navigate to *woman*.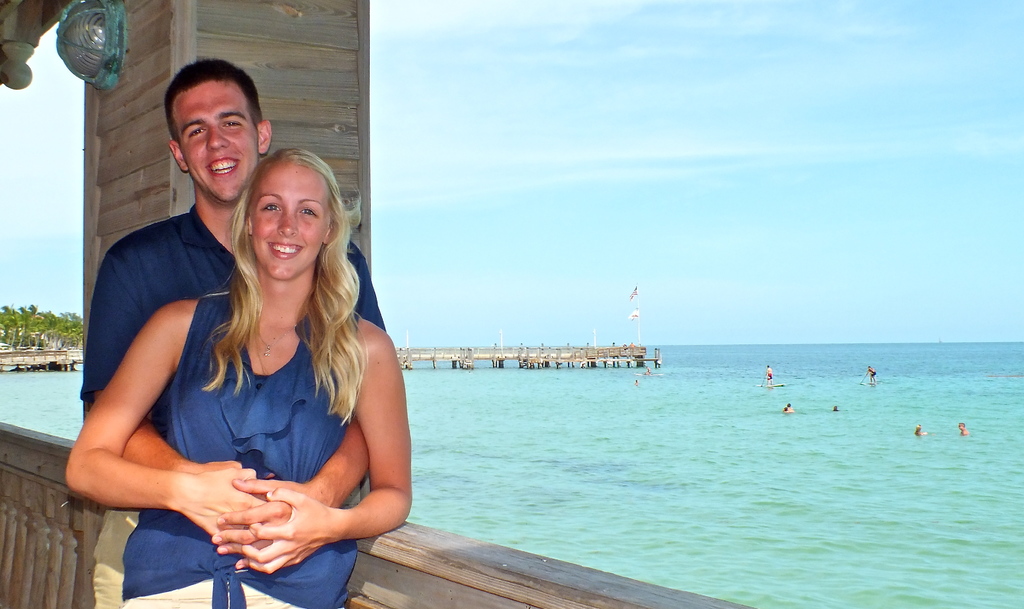
Navigation target: bbox(58, 145, 414, 608).
